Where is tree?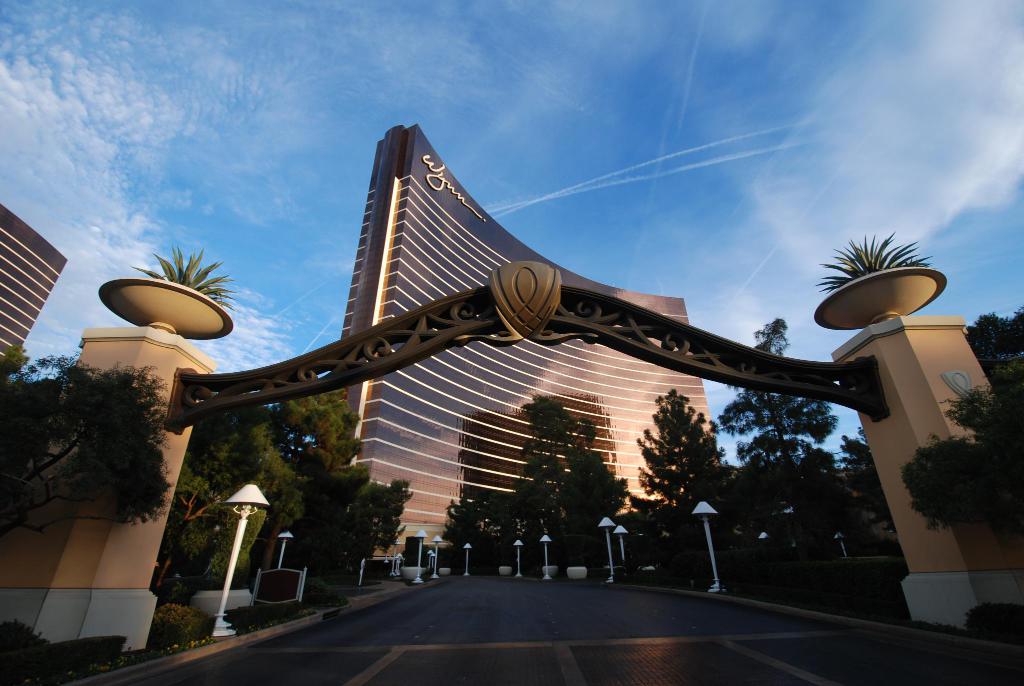
box(16, 338, 170, 560).
